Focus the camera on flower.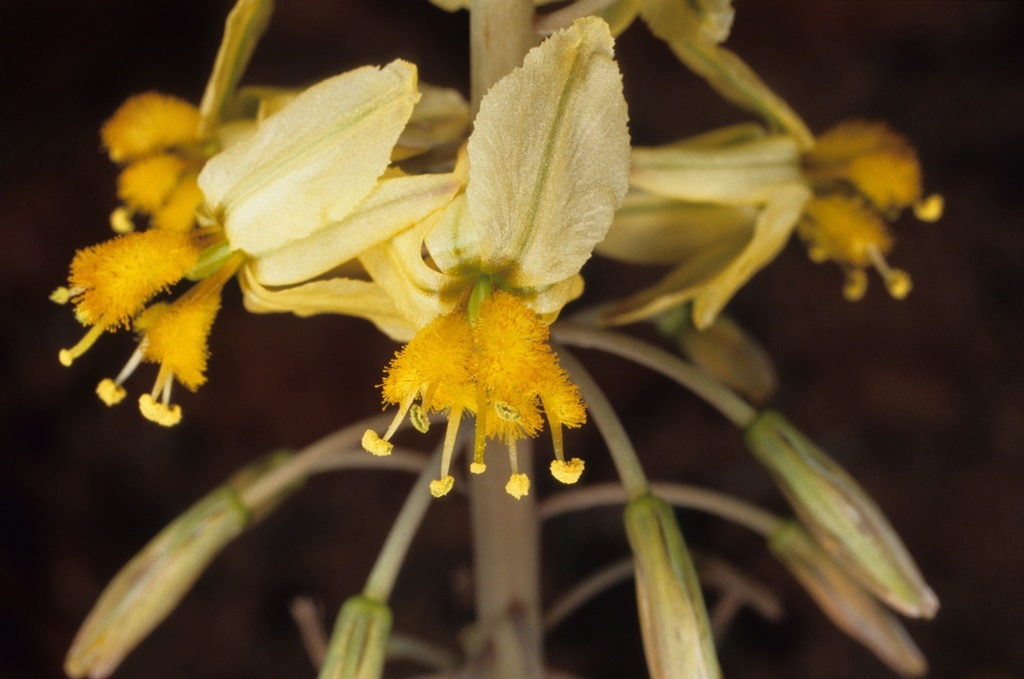
Focus region: select_region(795, 195, 922, 311).
